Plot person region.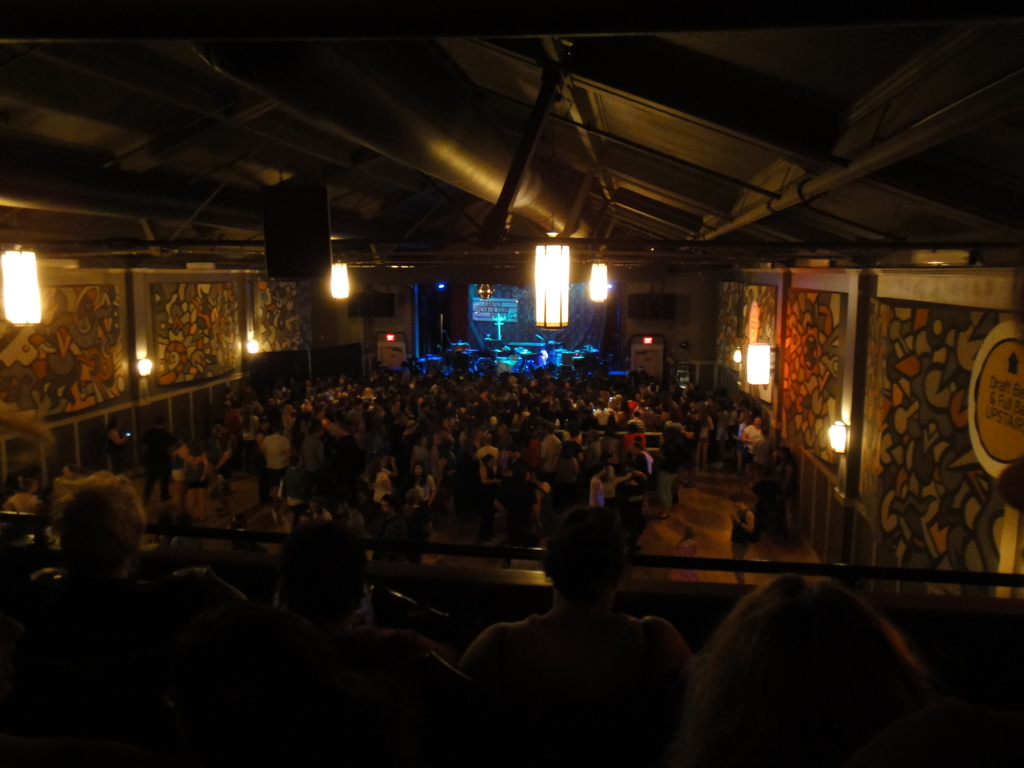
Plotted at [0, 461, 69, 522].
